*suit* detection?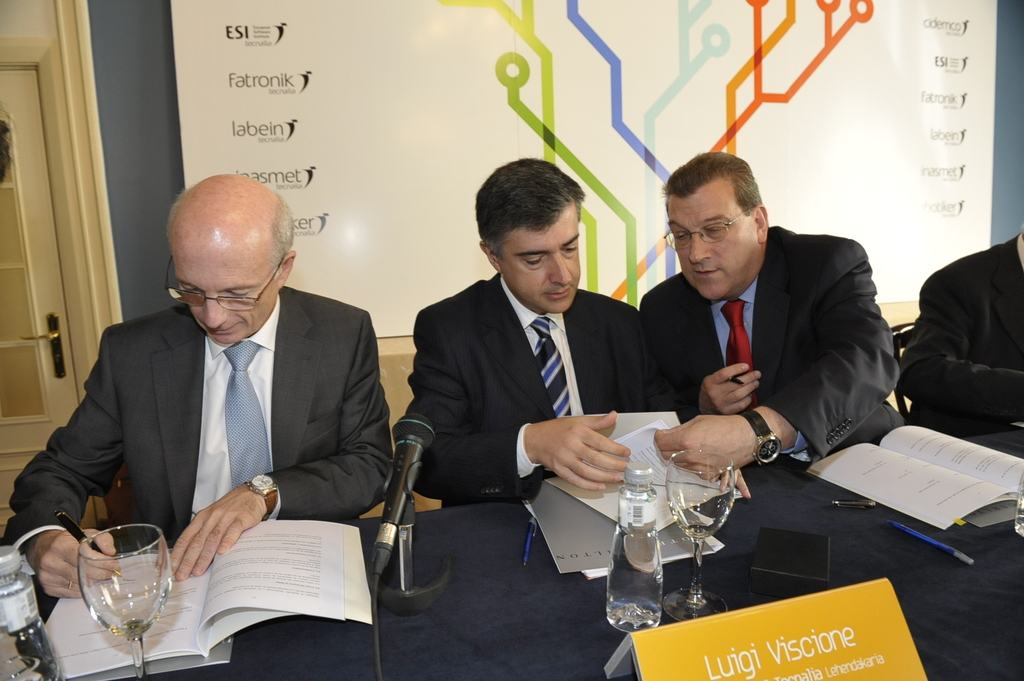
crop(404, 275, 687, 506)
